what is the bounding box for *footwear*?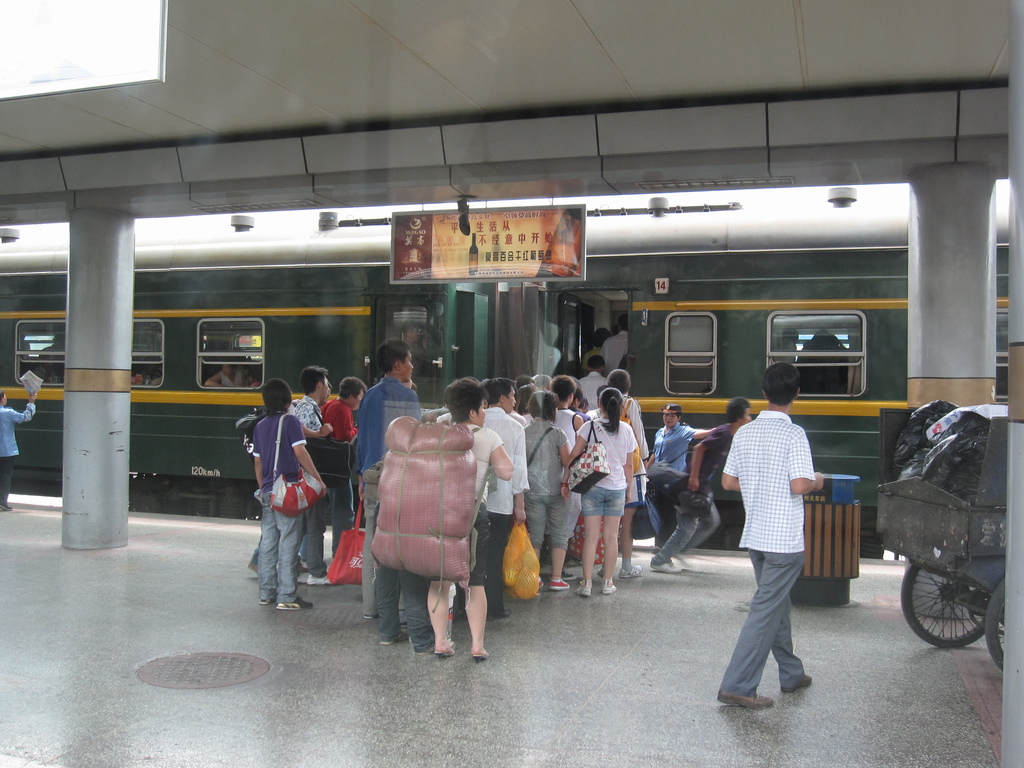
(550,577,572,593).
